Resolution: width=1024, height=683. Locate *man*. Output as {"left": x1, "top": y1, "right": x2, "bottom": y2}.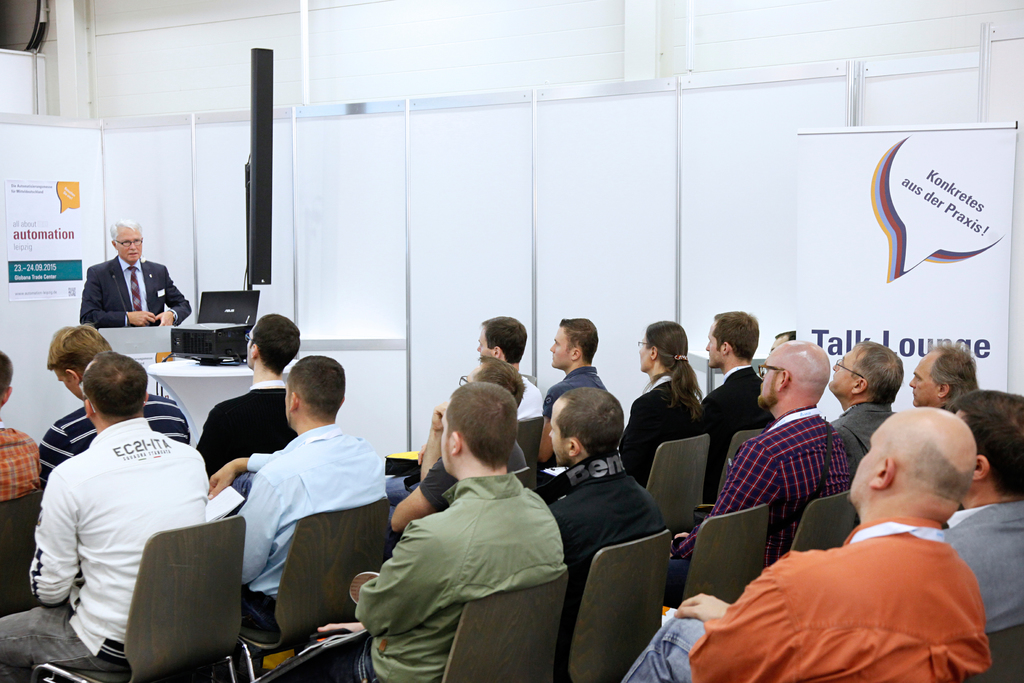
{"left": 38, "top": 323, "right": 191, "bottom": 483}.
